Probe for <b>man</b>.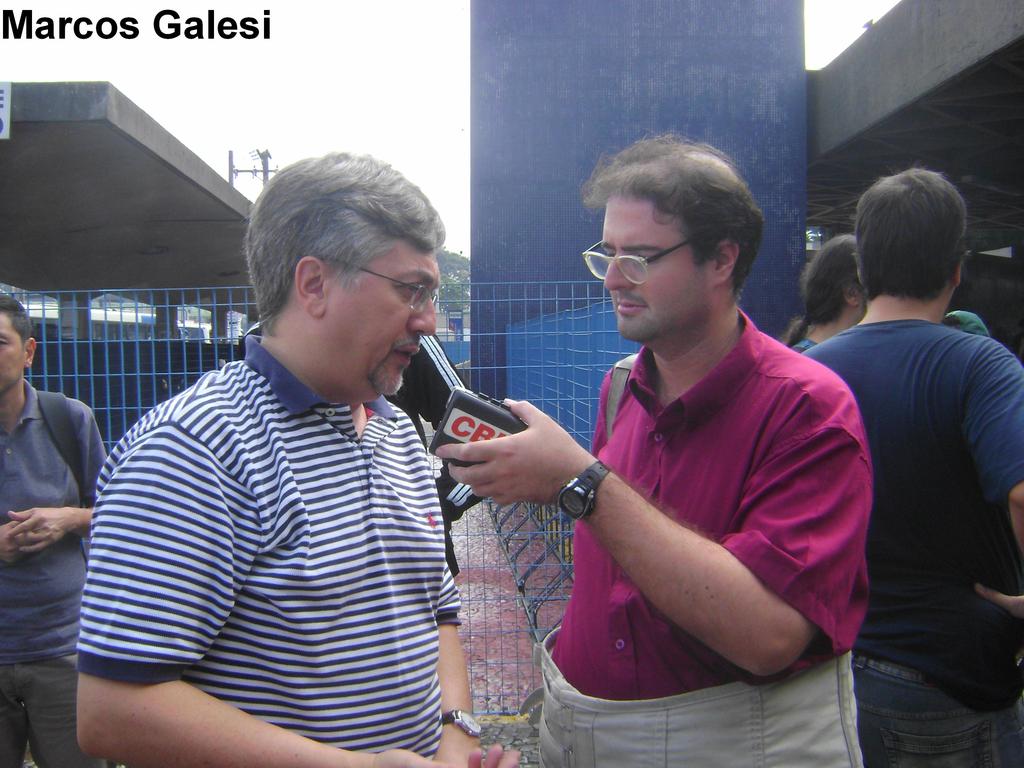
Probe result: [x1=426, y1=127, x2=865, y2=767].
